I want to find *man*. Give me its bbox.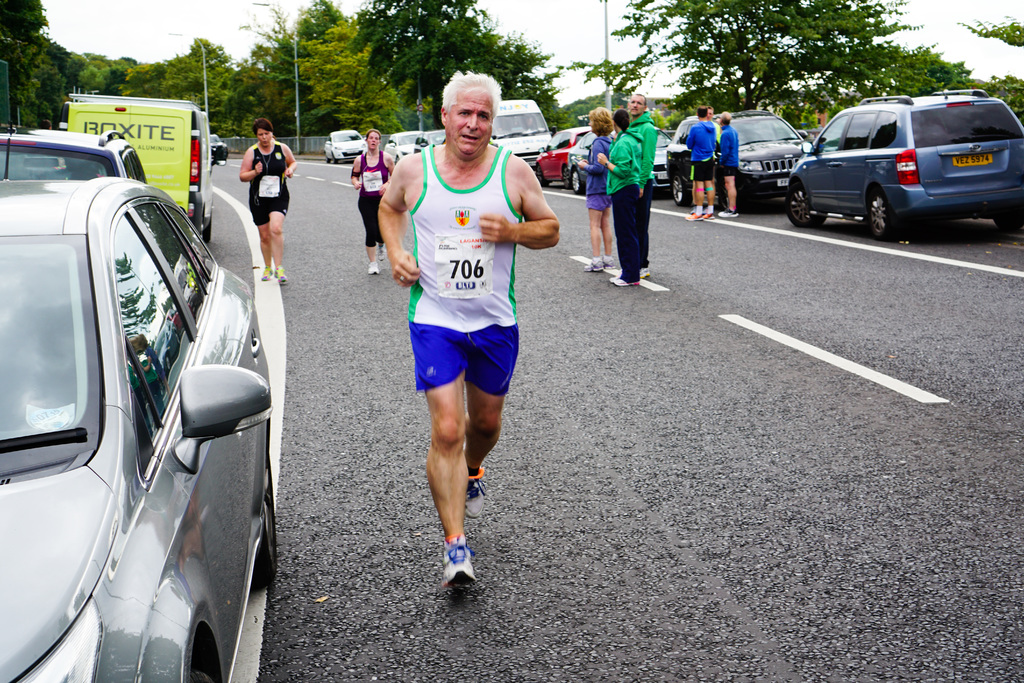
<bbox>714, 110, 740, 223</bbox>.
